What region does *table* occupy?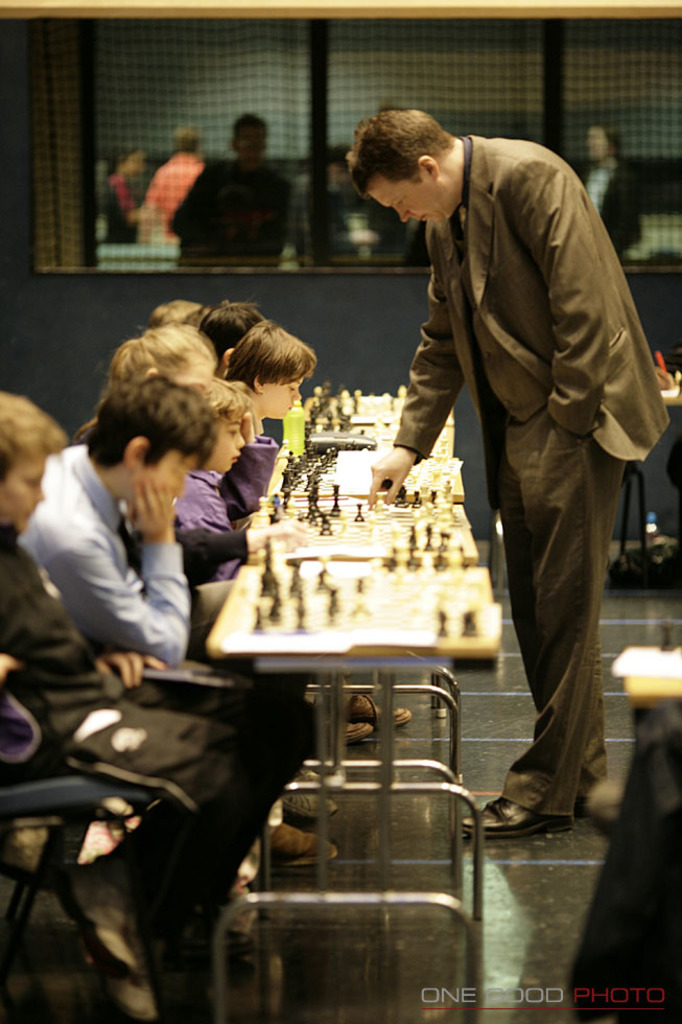
[left=277, top=426, right=460, bottom=719].
